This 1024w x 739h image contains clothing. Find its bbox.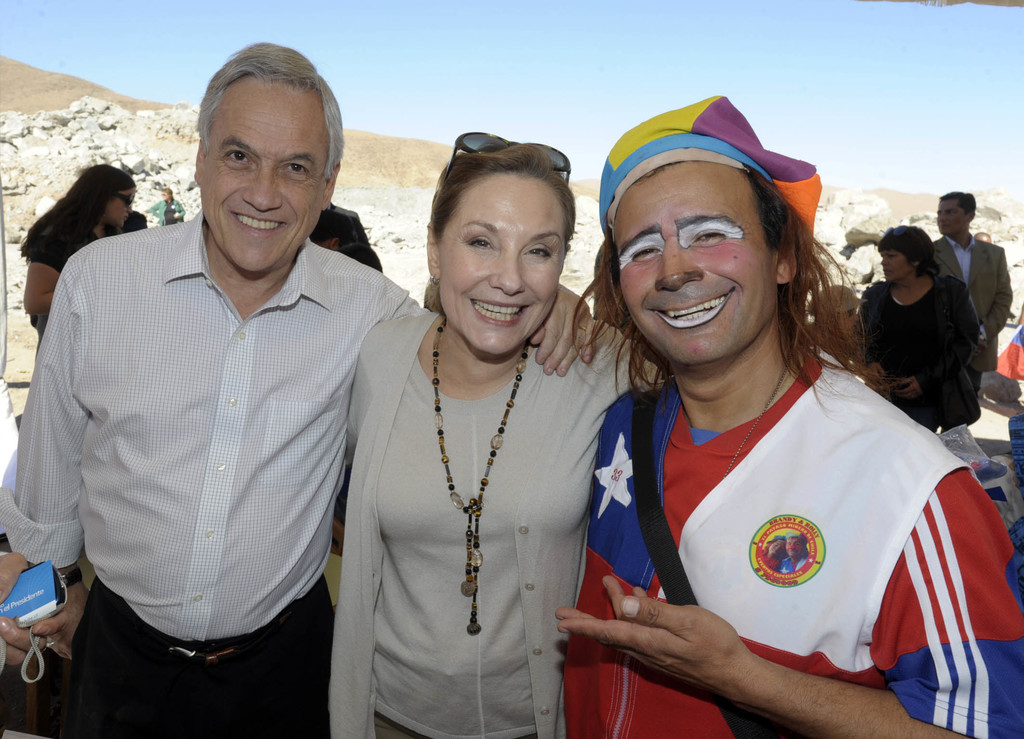
box=[589, 319, 981, 720].
